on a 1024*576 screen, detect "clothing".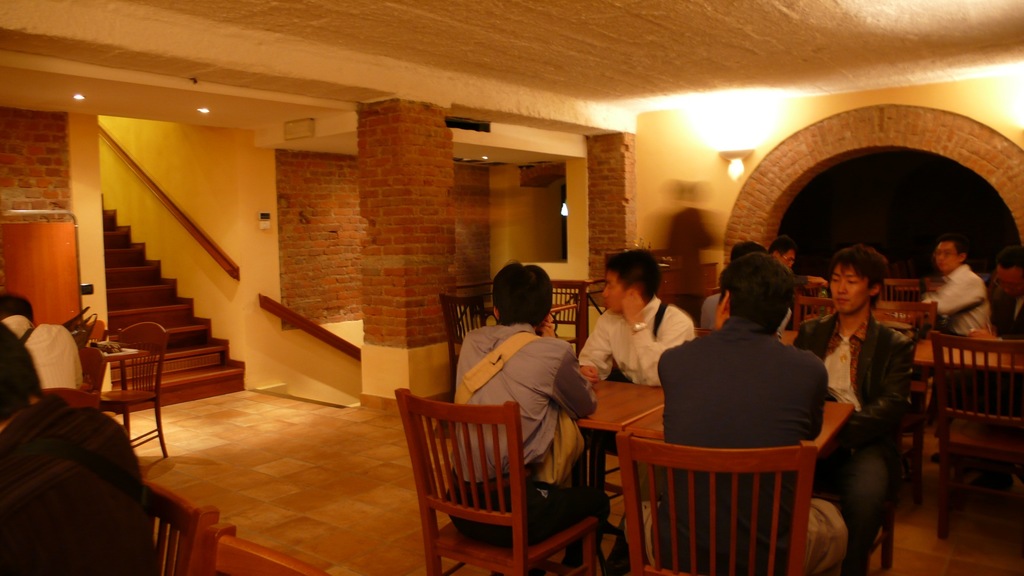
<bbox>696, 294, 783, 334</bbox>.
